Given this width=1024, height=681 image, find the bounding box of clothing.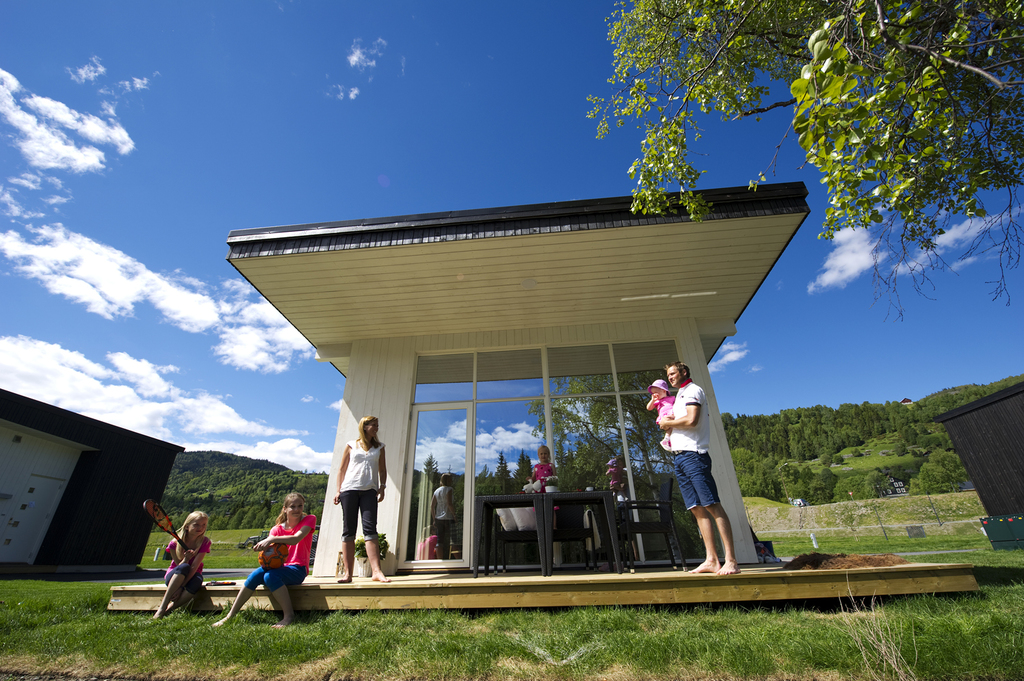
select_region(165, 547, 218, 577).
